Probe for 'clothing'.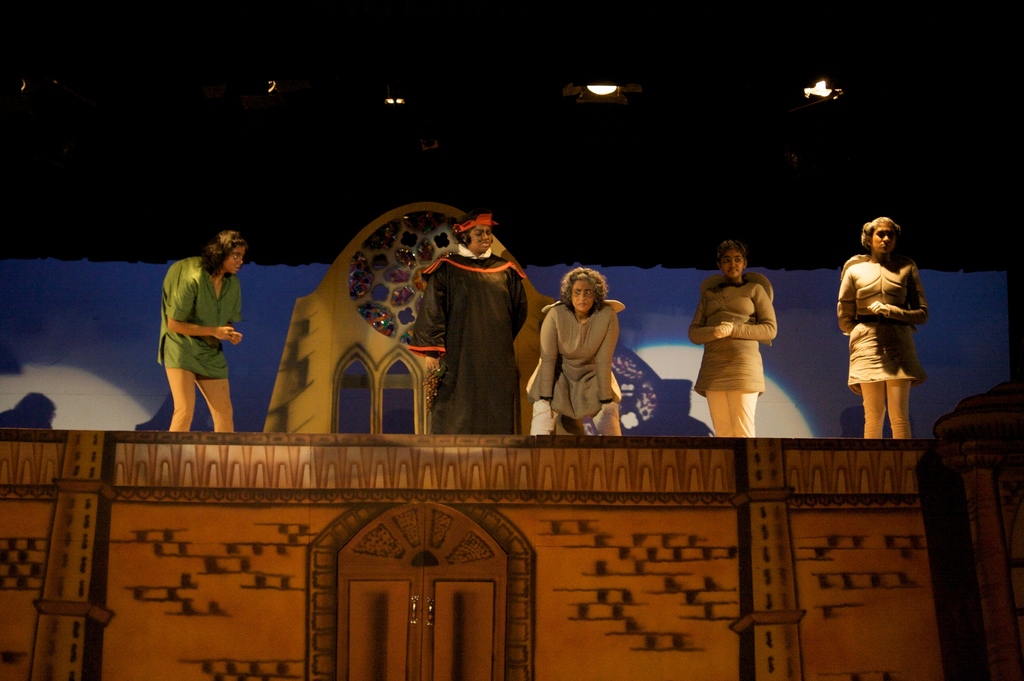
Probe result: <region>837, 250, 927, 434</region>.
